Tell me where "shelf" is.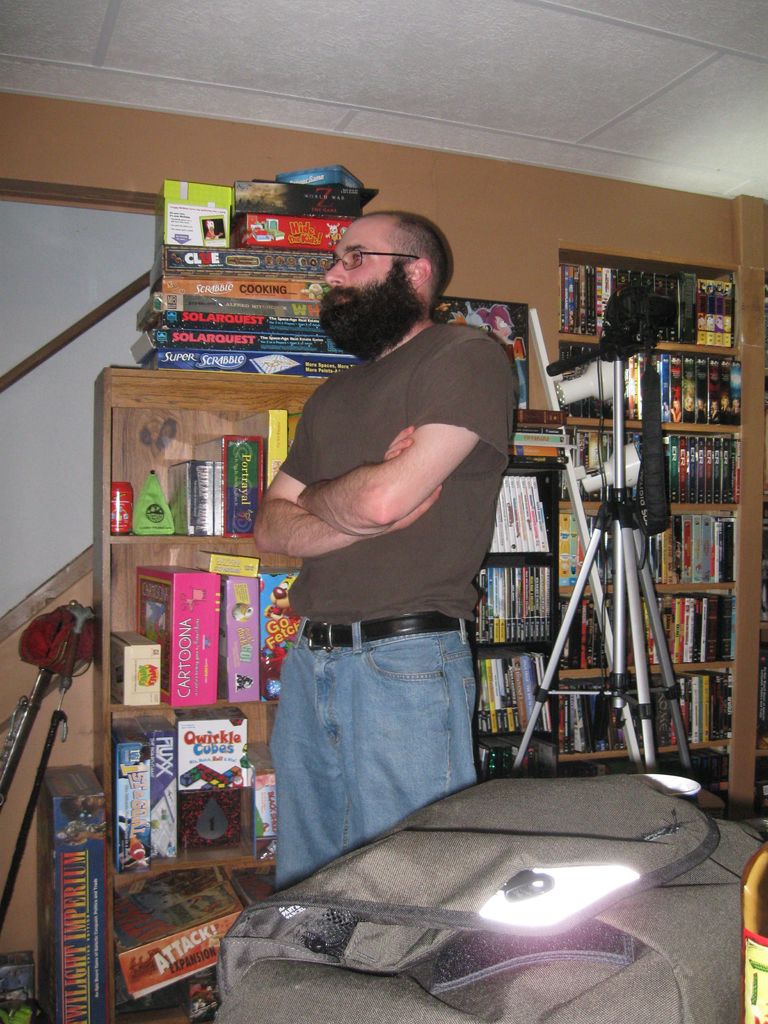
"shelf" is at <box>554,582,731,675</box>.
